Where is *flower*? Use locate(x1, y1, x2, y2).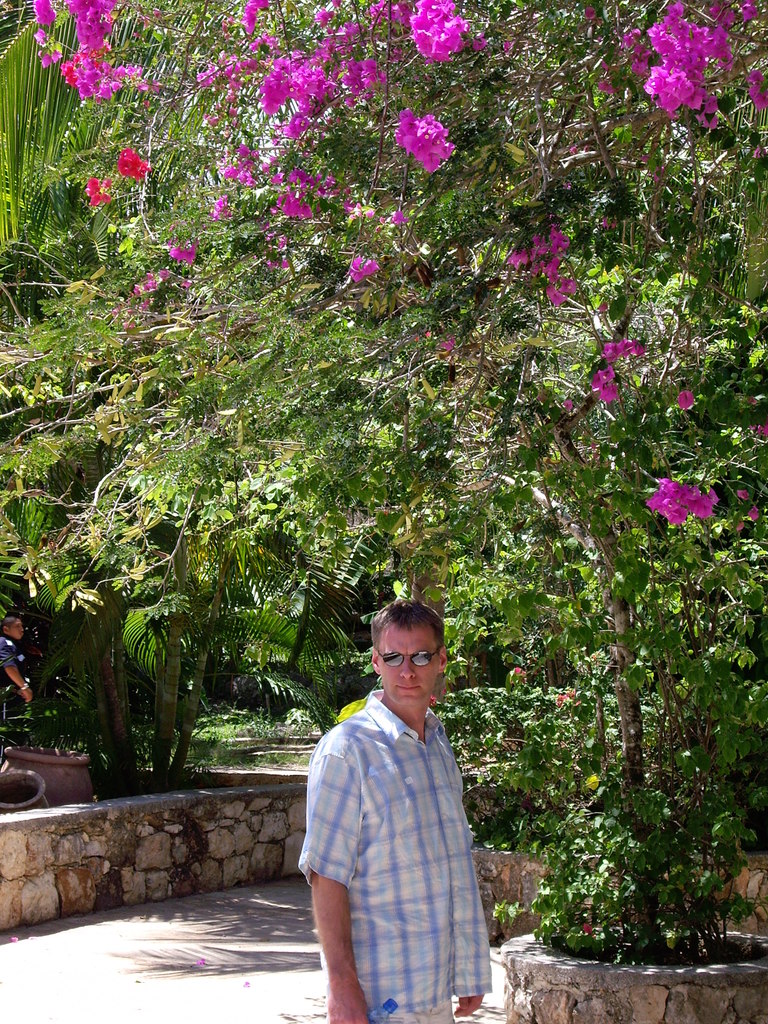
locate(390, 209, 406, 224).
